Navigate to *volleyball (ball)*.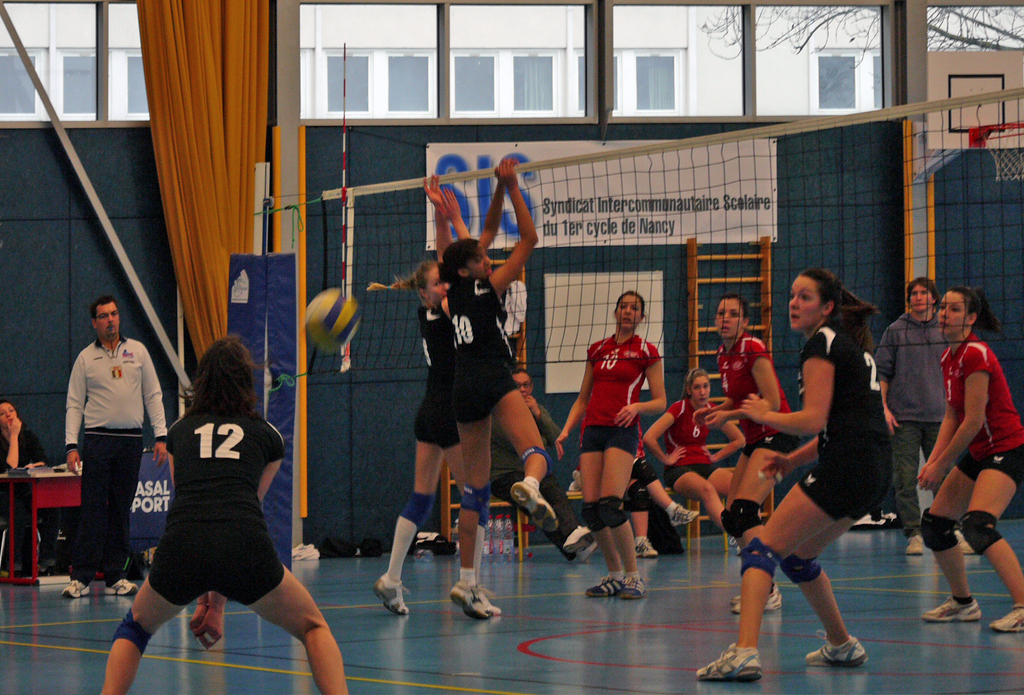
Navigation target: (304, 287, 364, 347).
